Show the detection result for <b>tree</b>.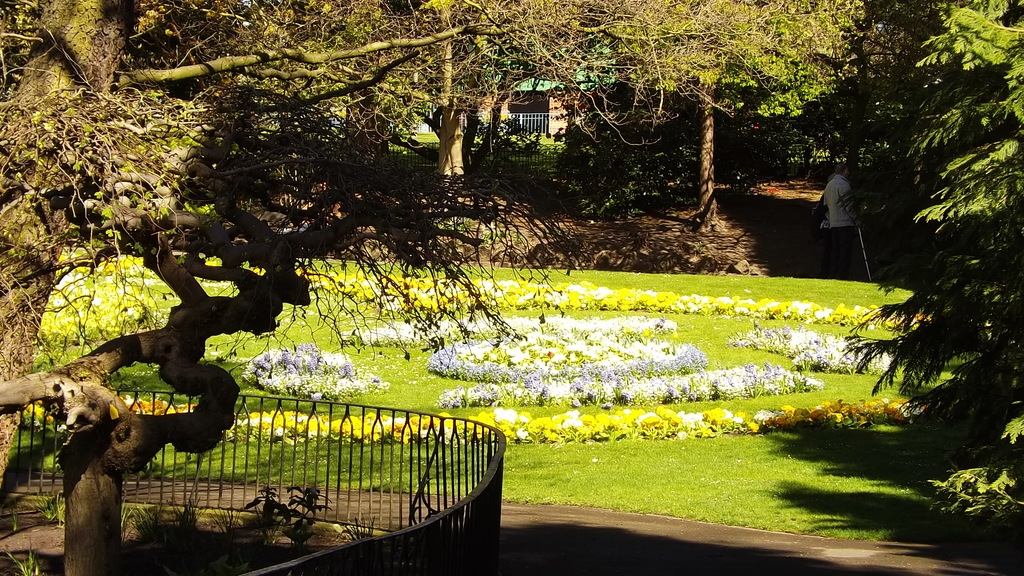
[843,0,1023,514].
